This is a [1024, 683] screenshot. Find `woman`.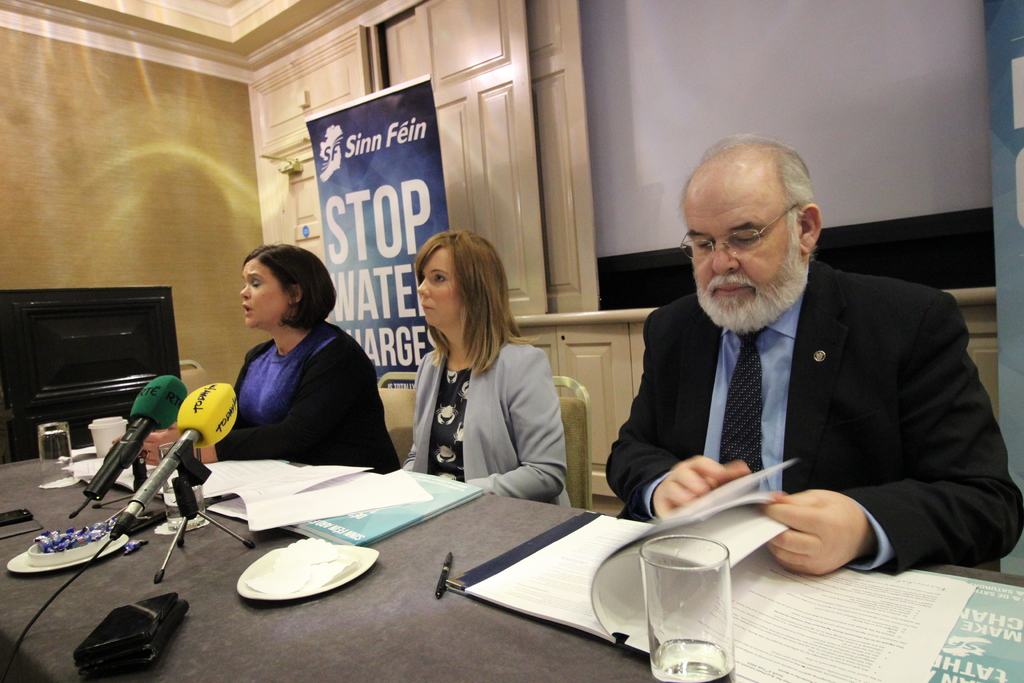
Bounding box: box(109, 240, 400, 479).
